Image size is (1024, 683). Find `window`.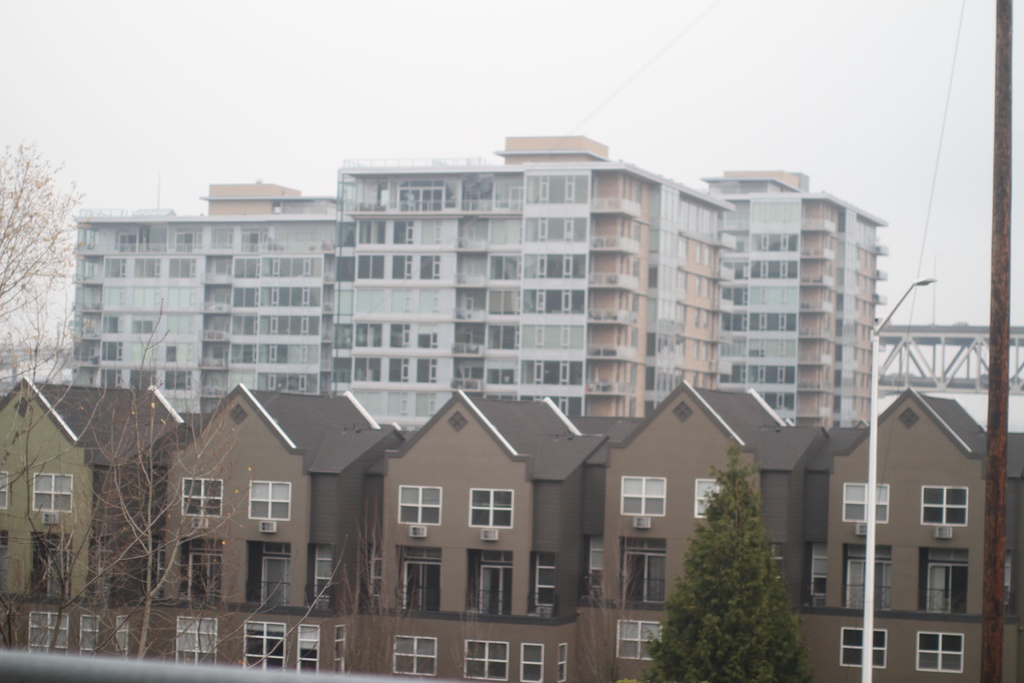
x1=620 y1=534 x2=669 y2=612.
